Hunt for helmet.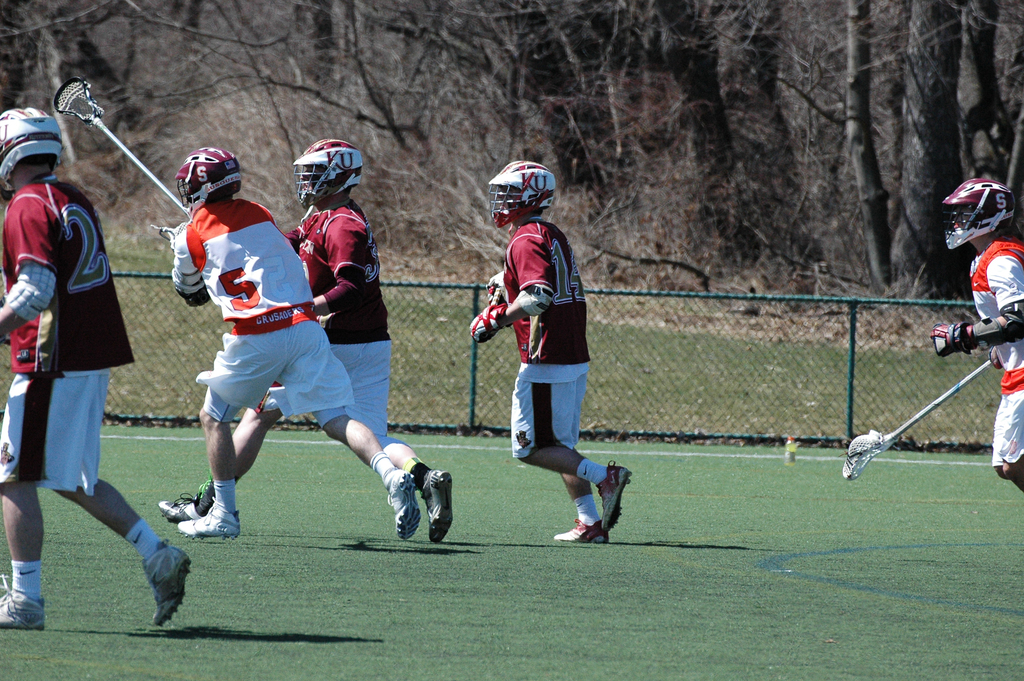
Hunted down at BBox(0, 103, 77, 193).
